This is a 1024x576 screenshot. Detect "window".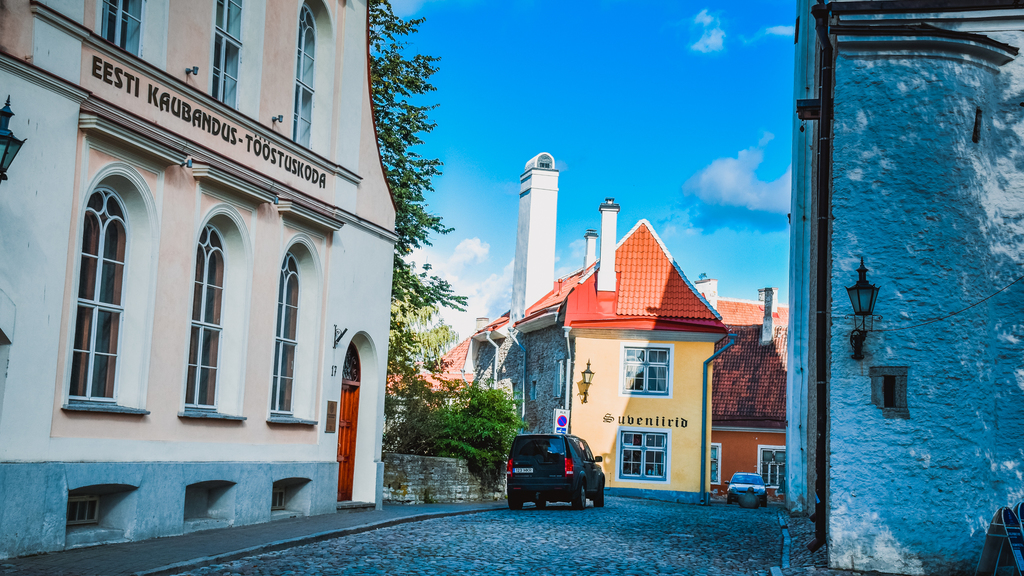
left=92, top=0, right=177, bottom=77.
